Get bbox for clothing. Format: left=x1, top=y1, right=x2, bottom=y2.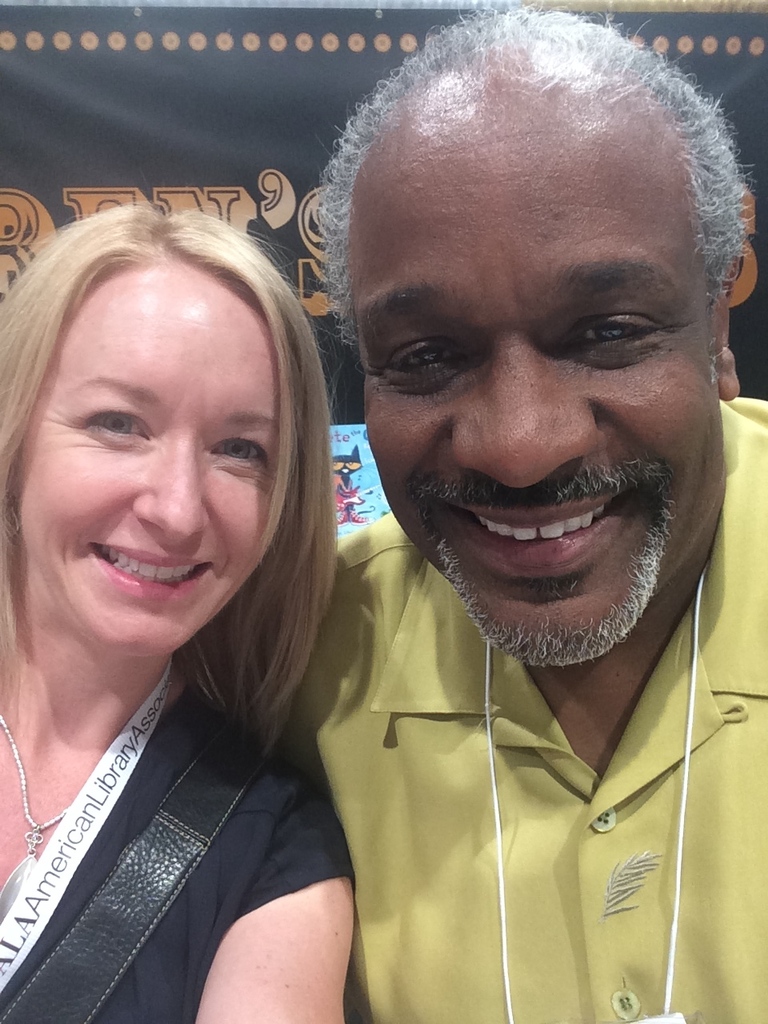
left=0, top=580, right=374, bottom=1014.
